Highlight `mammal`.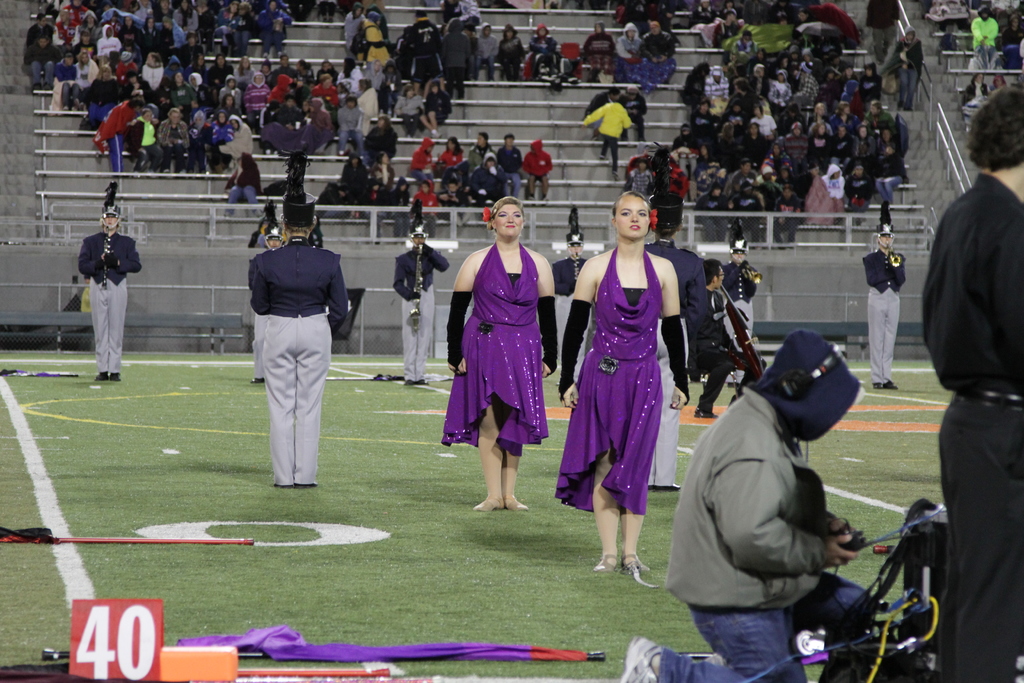
Highlighted region: bbox(524, 136, 552, 198).
